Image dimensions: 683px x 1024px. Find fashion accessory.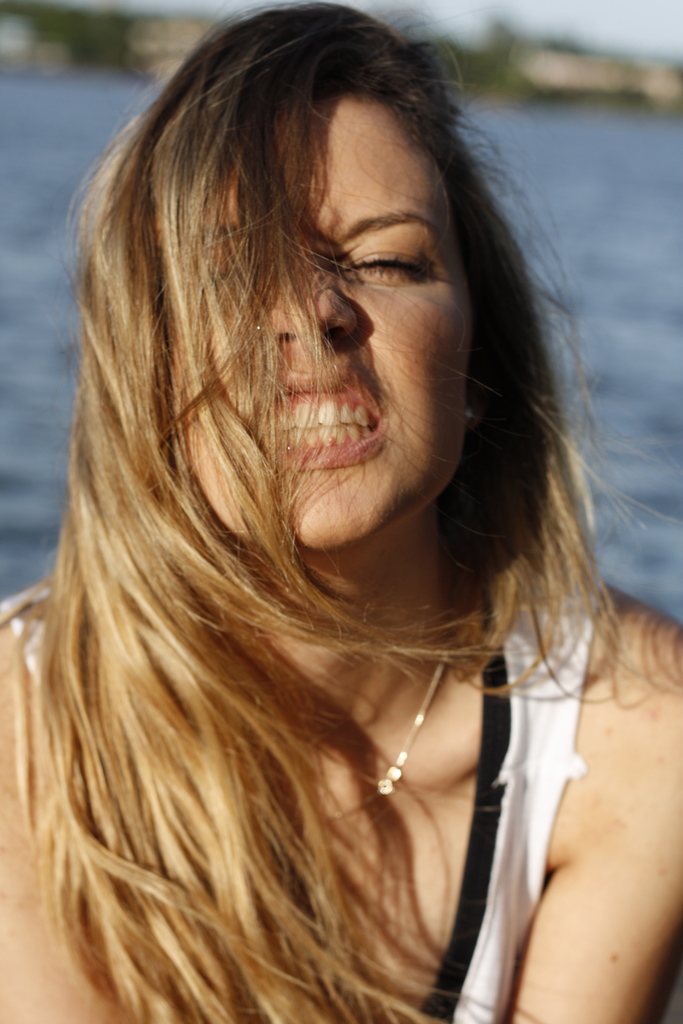
select_region(319, 622, 463, 803).
